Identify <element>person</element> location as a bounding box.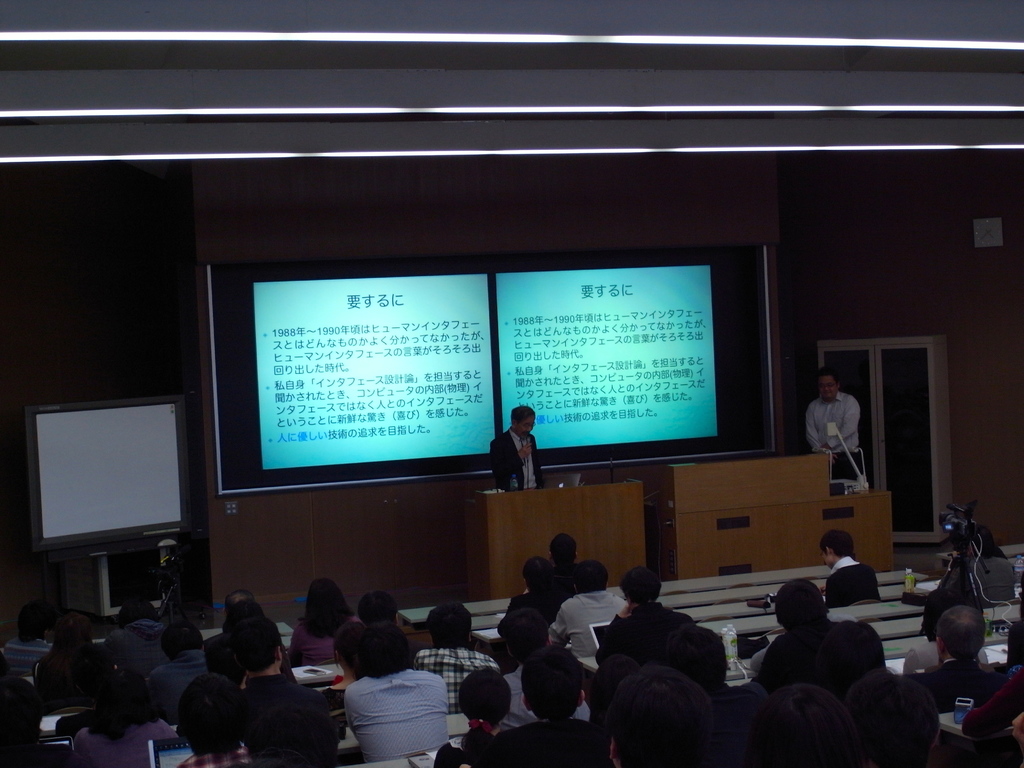
[805,364,862,492].
